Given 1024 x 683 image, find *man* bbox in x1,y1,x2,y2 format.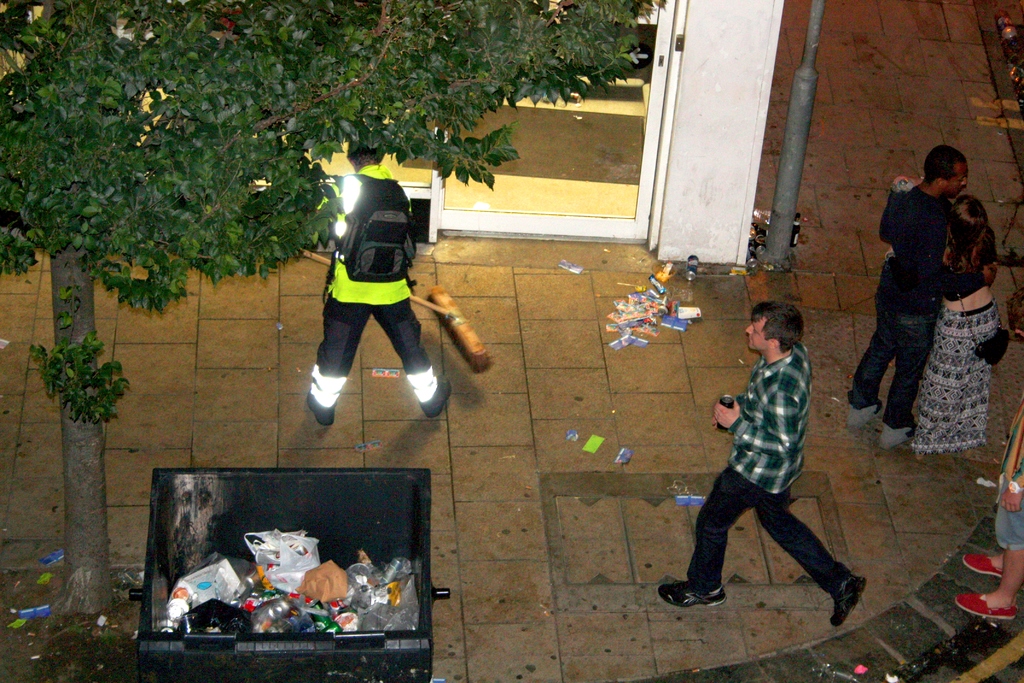
841,143,971,446.
